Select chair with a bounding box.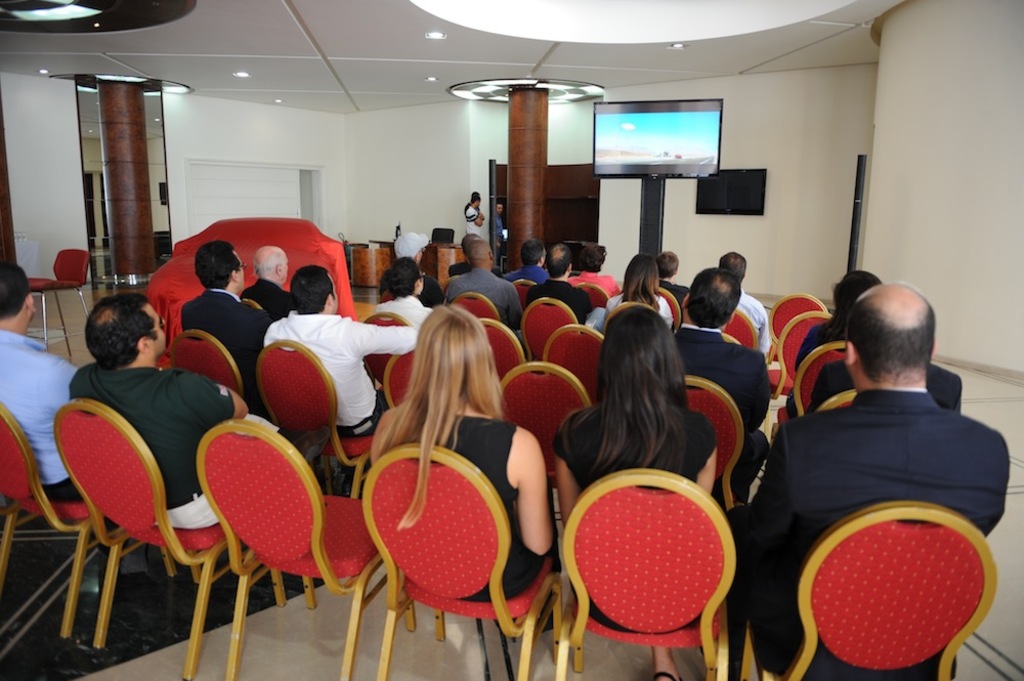
(754, 501, 1000, 680).
